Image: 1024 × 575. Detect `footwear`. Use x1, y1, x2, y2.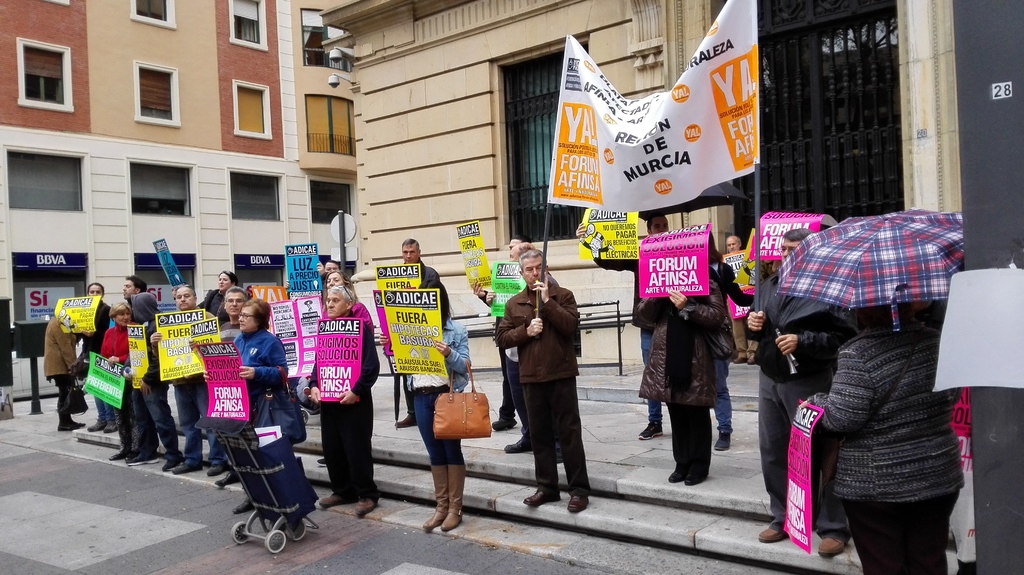
317, 455, 325, 469.
